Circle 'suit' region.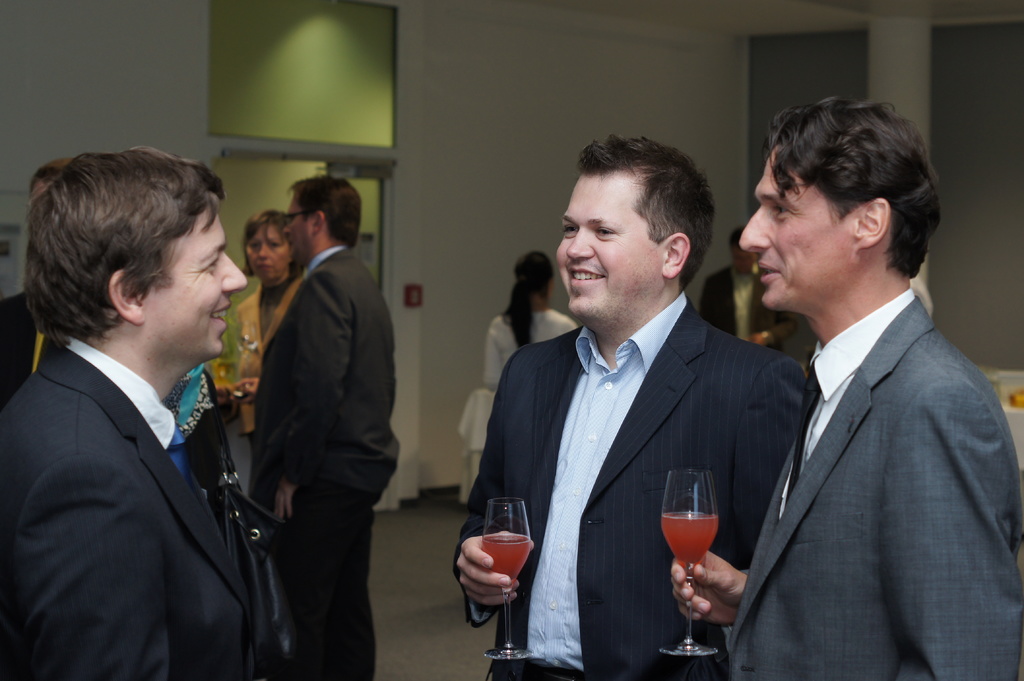
Region: bbox=[0, 346, 264, 680].
